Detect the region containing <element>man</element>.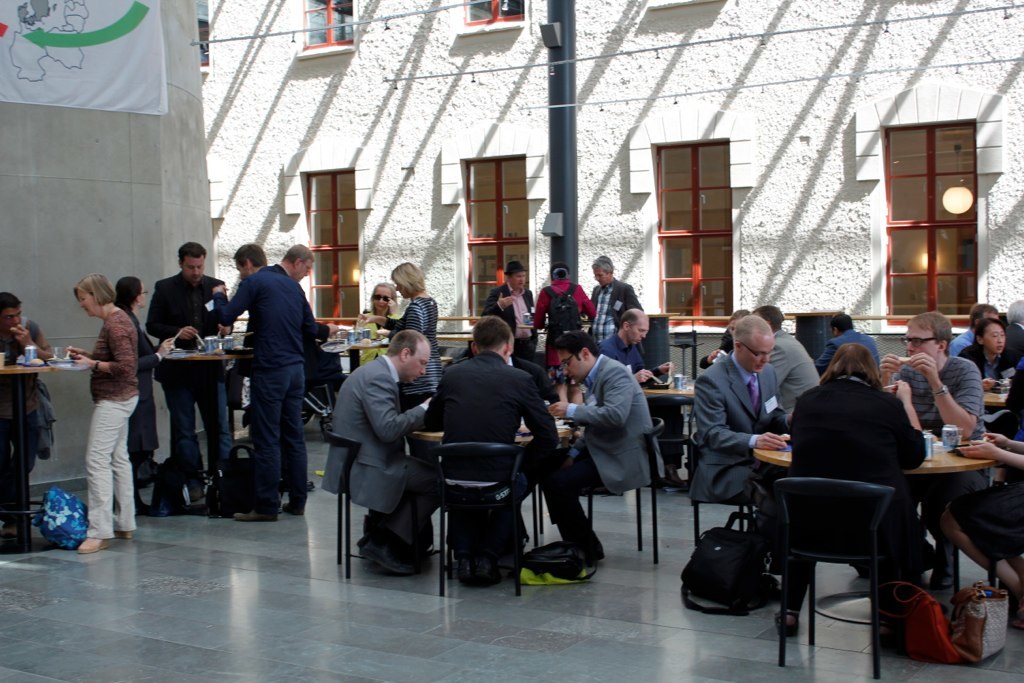
left=819, top=313, right=884, bottom=384.
